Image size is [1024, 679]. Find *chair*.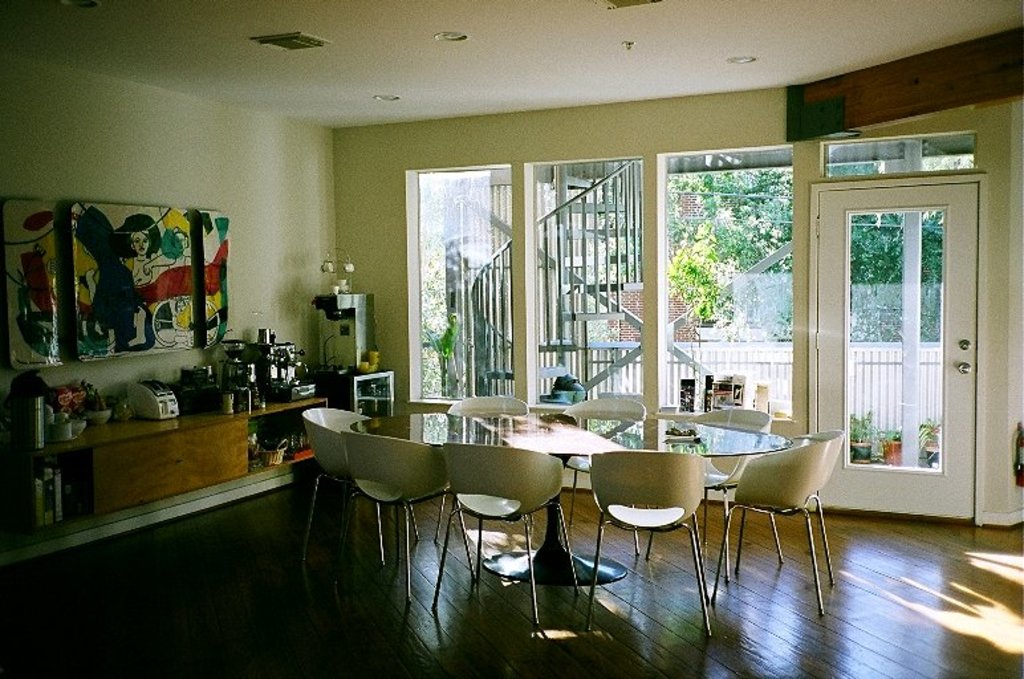
box(549, 395, 647, 562).
